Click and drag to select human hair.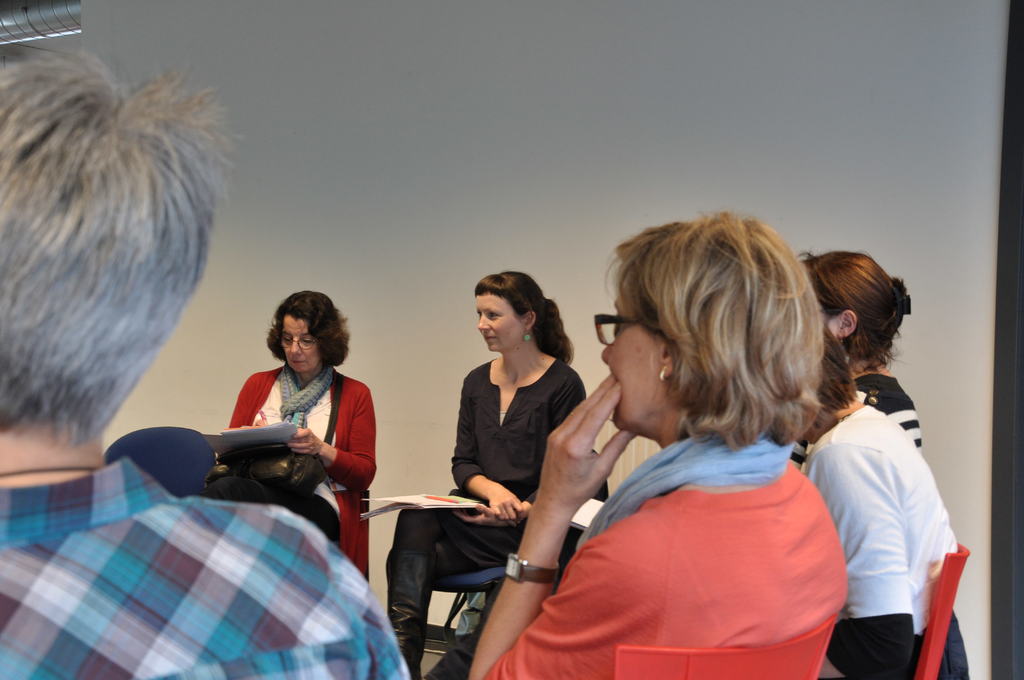
Selection: (472, 271, 574, 365).
